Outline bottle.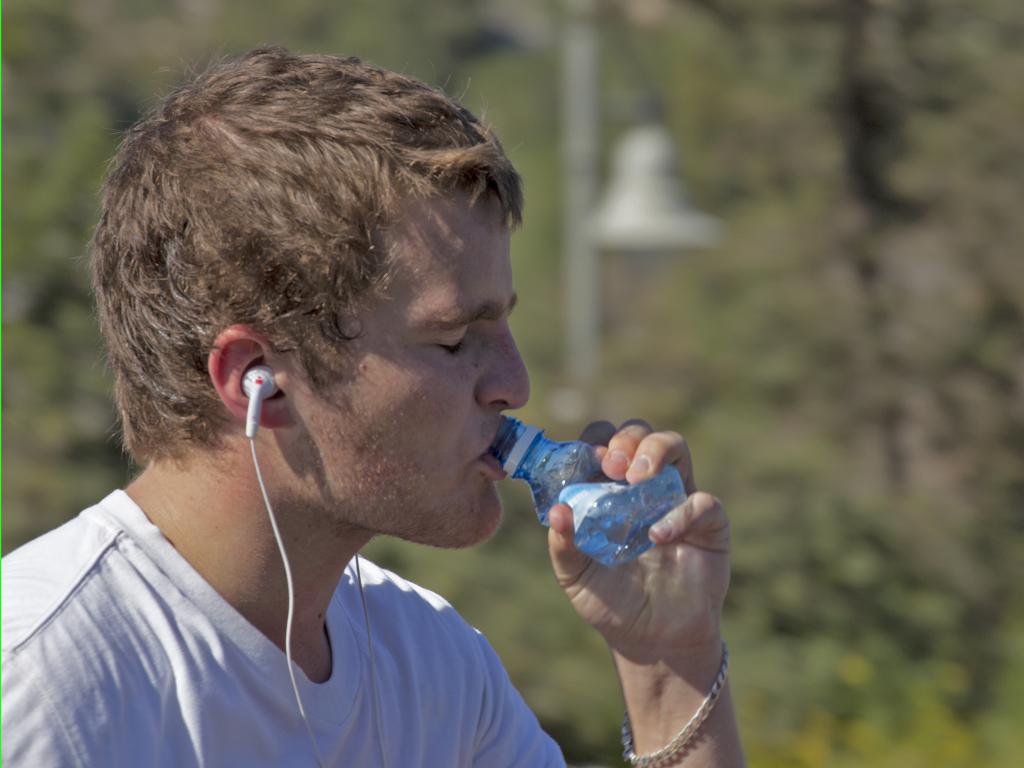
Outline: select_region(488, 415, 687, 569).
